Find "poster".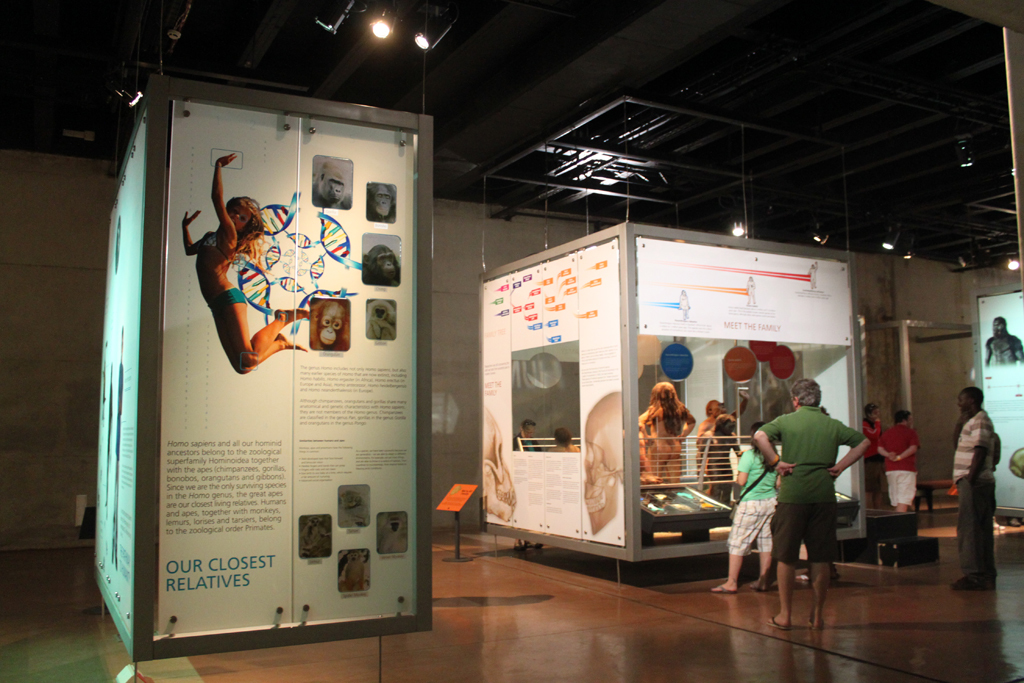
bbox(155, 101, 300, 634).
